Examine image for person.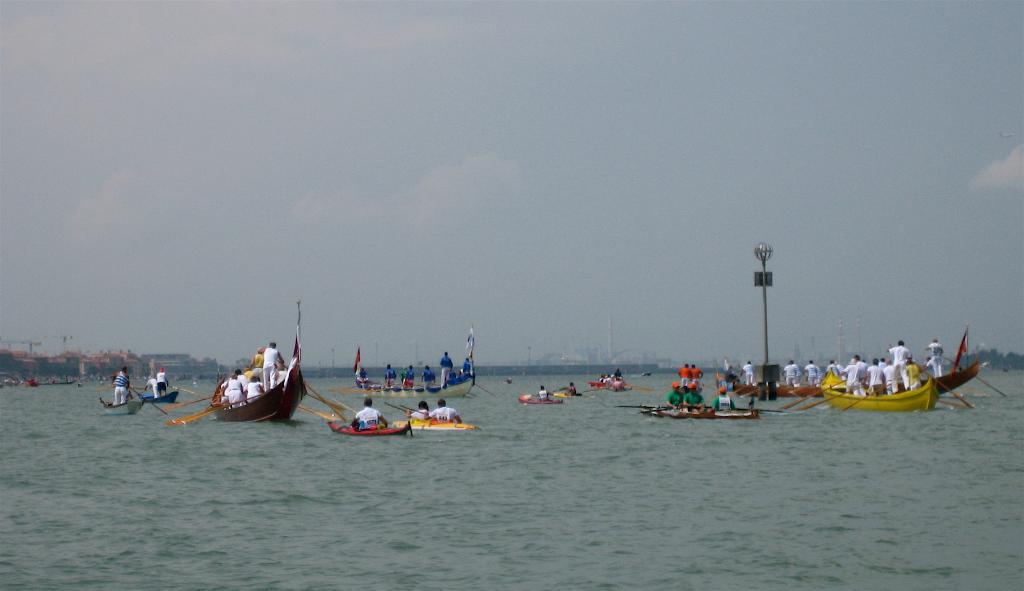
Examination result: 612,377,624,393.
